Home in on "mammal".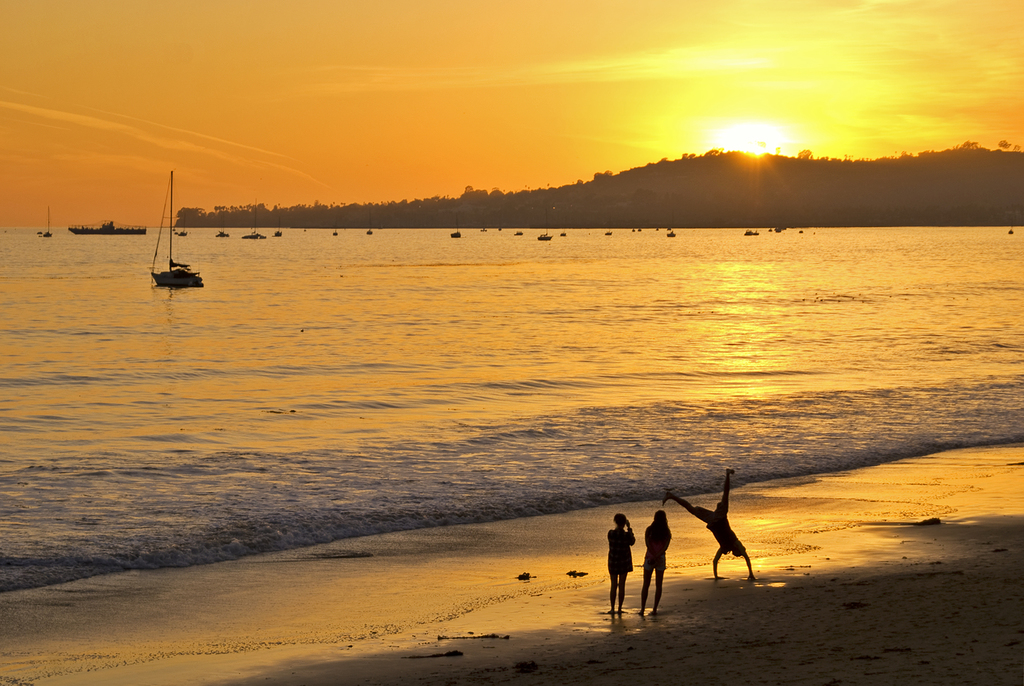
Homed in at {"left": 609, "top": 512, "right": 637, "bottom": 614}.
